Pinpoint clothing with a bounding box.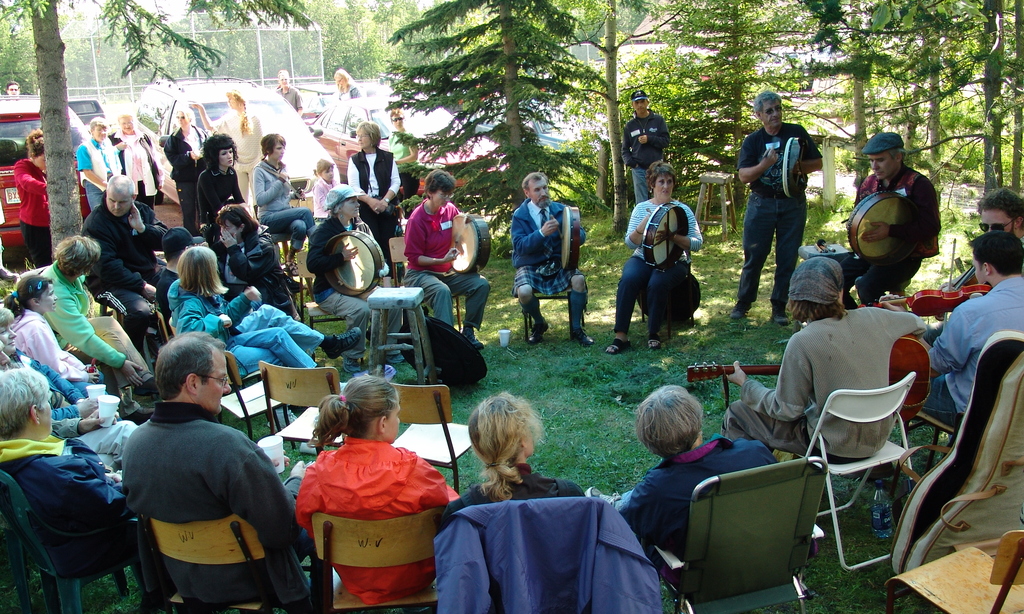
12/171/48/265.
